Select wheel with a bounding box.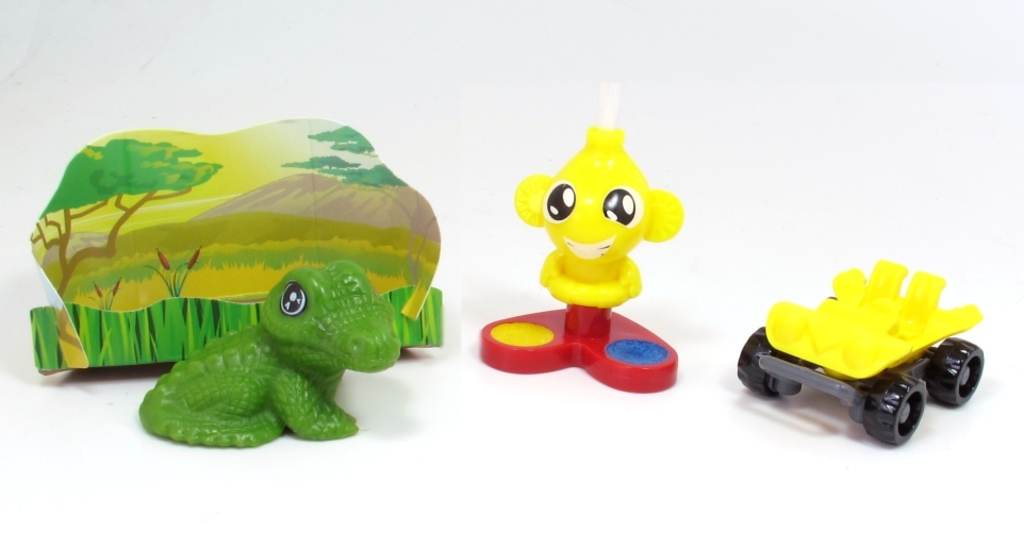
741:335:777:392.
